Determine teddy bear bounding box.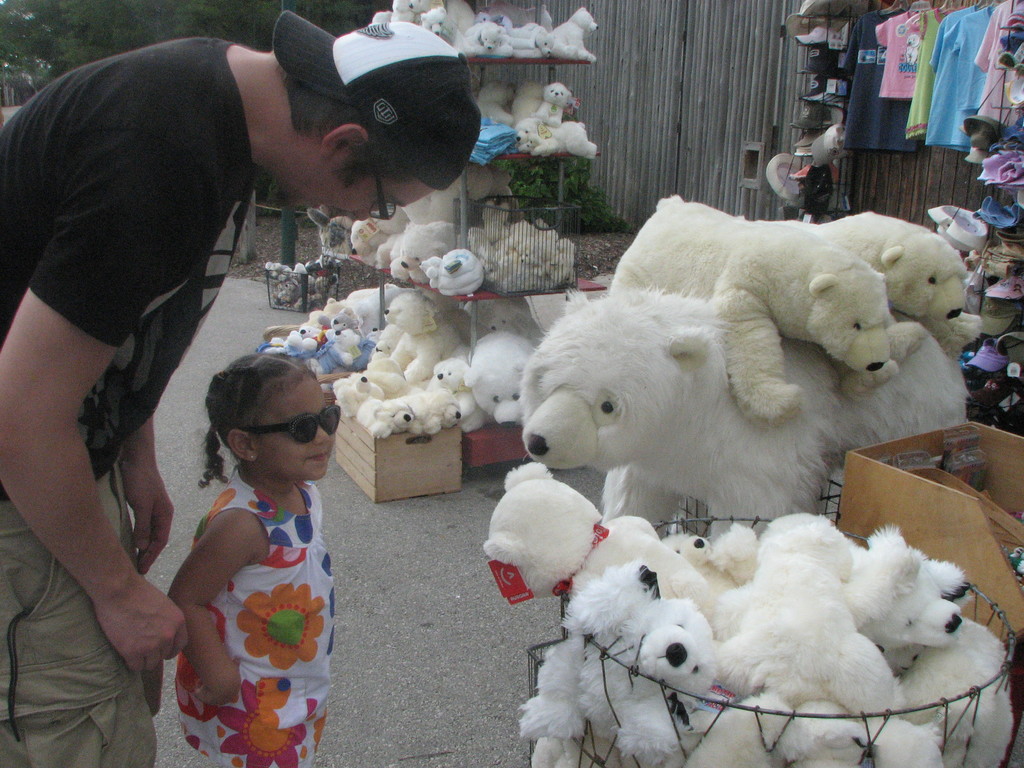
Determined: region(790, 211, 973, 327).
